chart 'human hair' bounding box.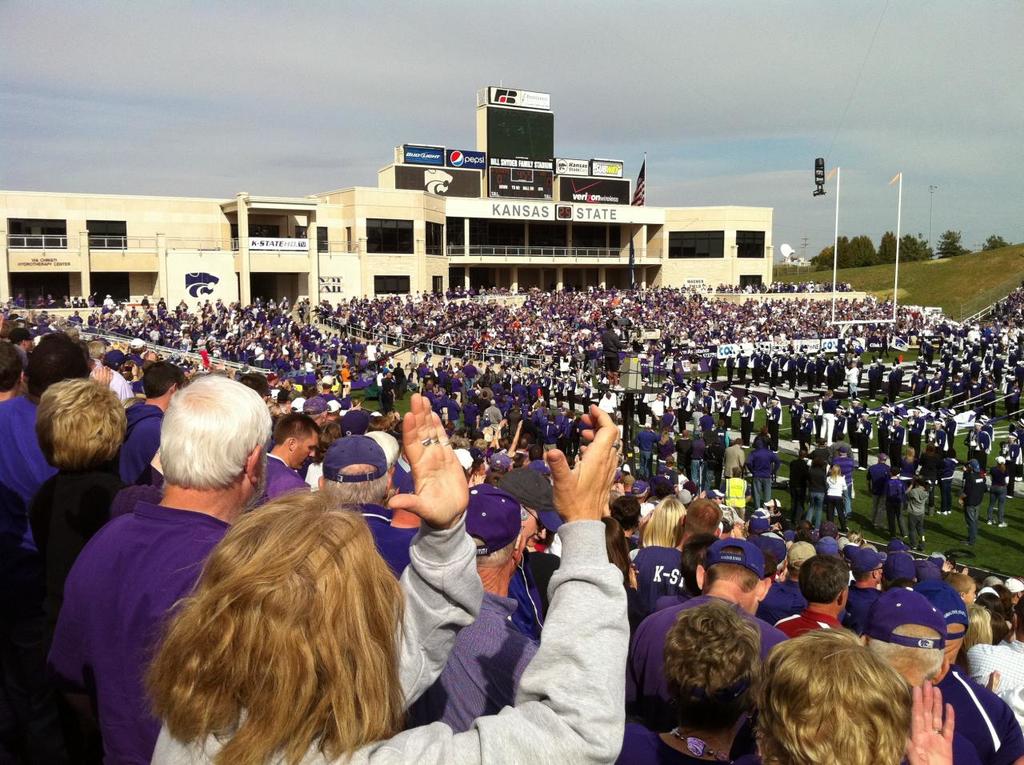
Charted: l=139, t=360, r=183, b=392.
